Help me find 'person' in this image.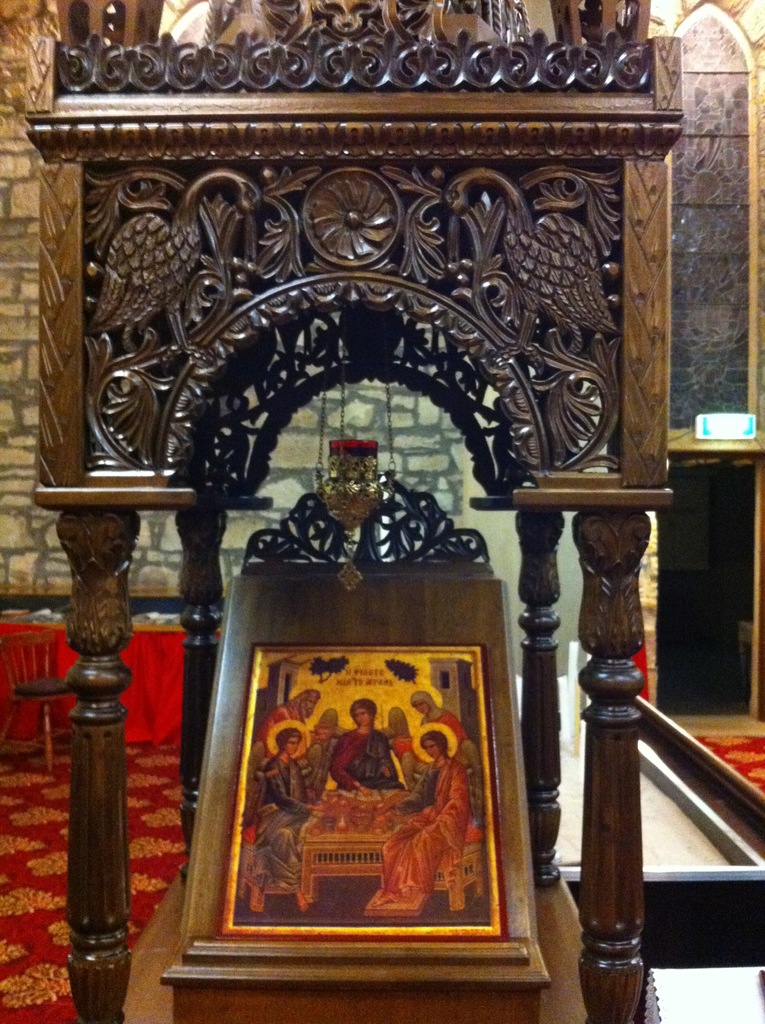
Found it: <box>411,685,469,759</box>.
